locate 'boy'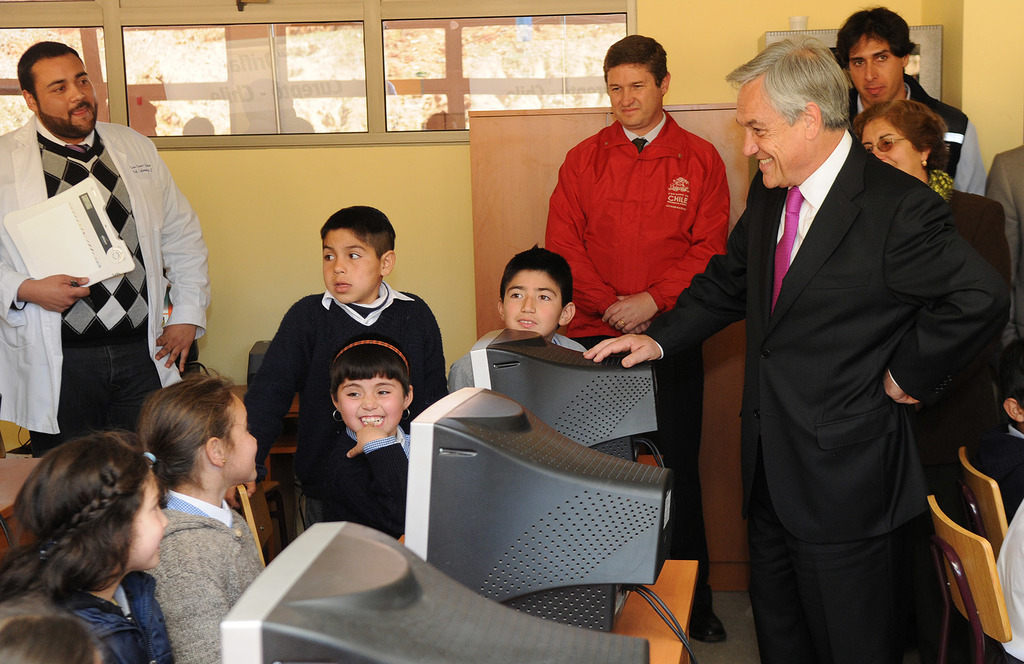
243, 204, 445, 530
